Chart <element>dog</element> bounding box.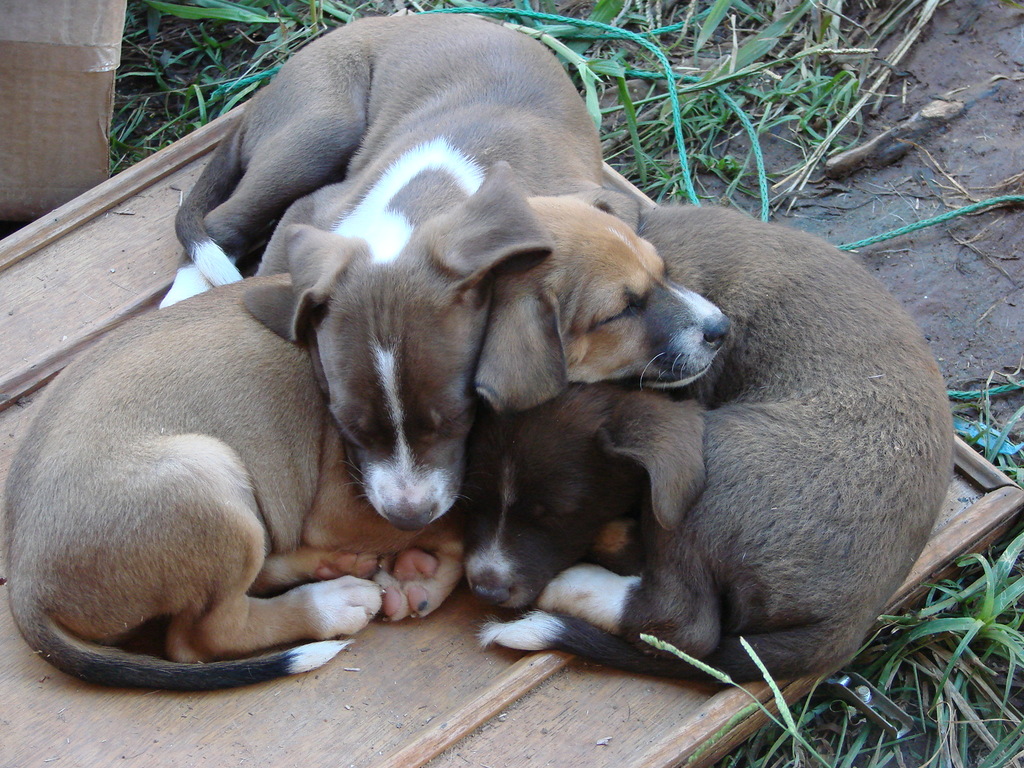
Charted: {"left": 0, "top": 202, "right": 731, "bottom": 695}.
